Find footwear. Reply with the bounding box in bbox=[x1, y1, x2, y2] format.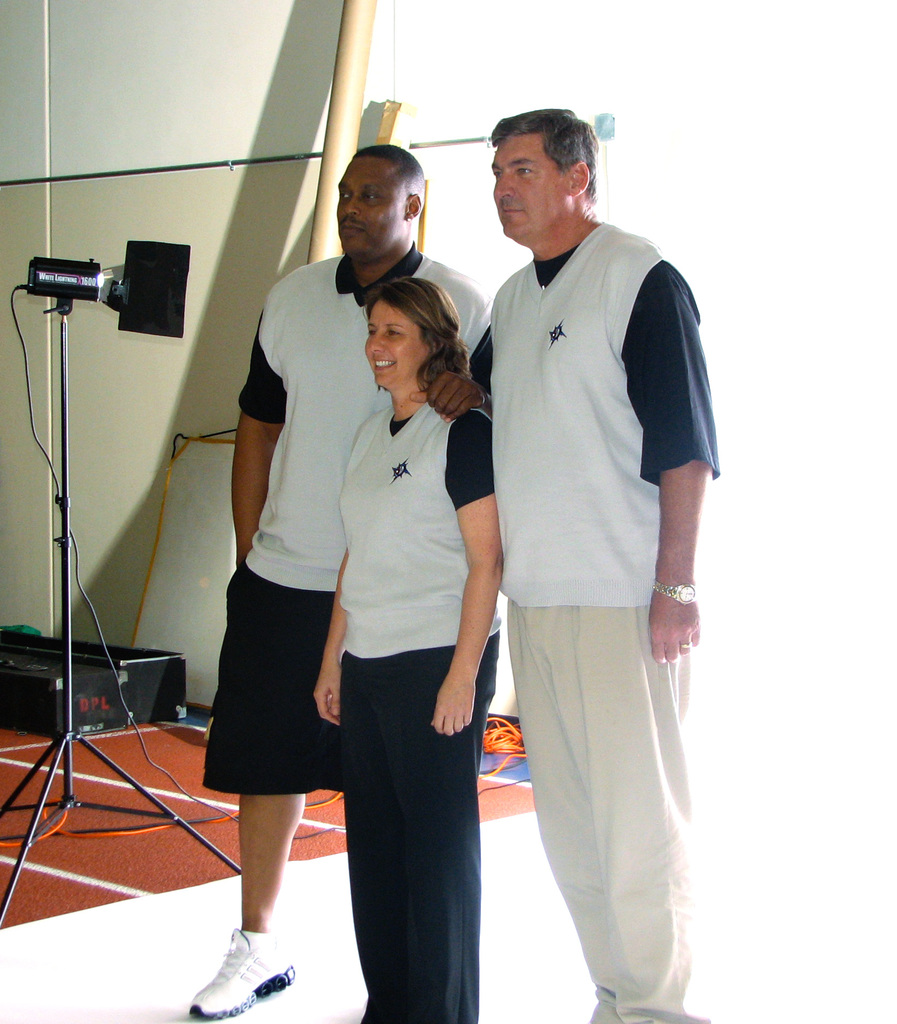
bbox=[185, 915, 305, 1011].
